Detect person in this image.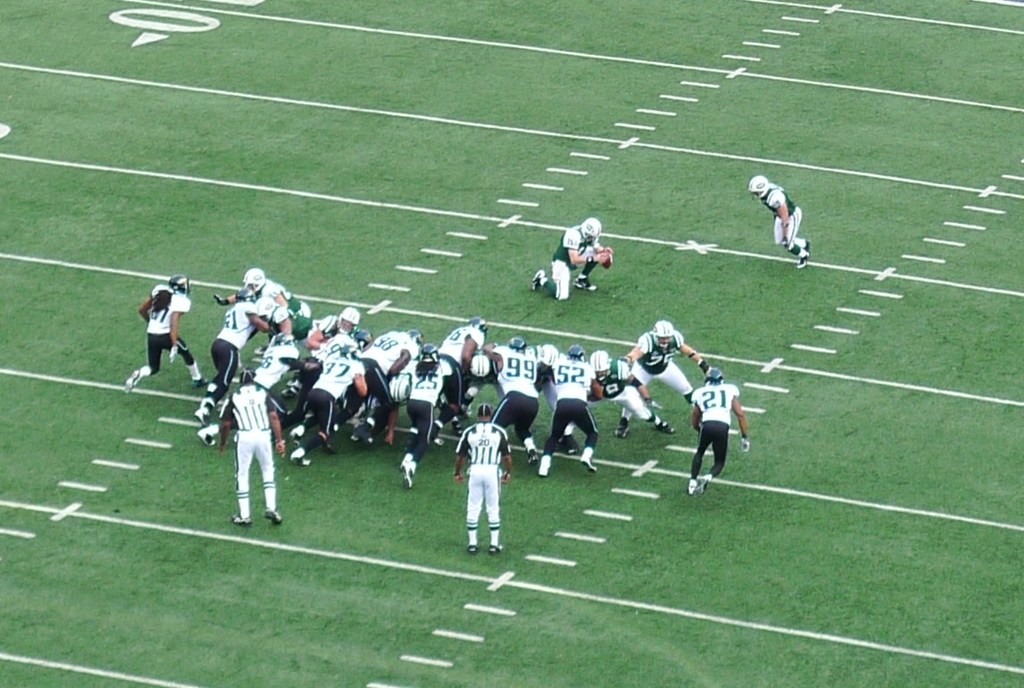
Detection: [686,354,744,501].
